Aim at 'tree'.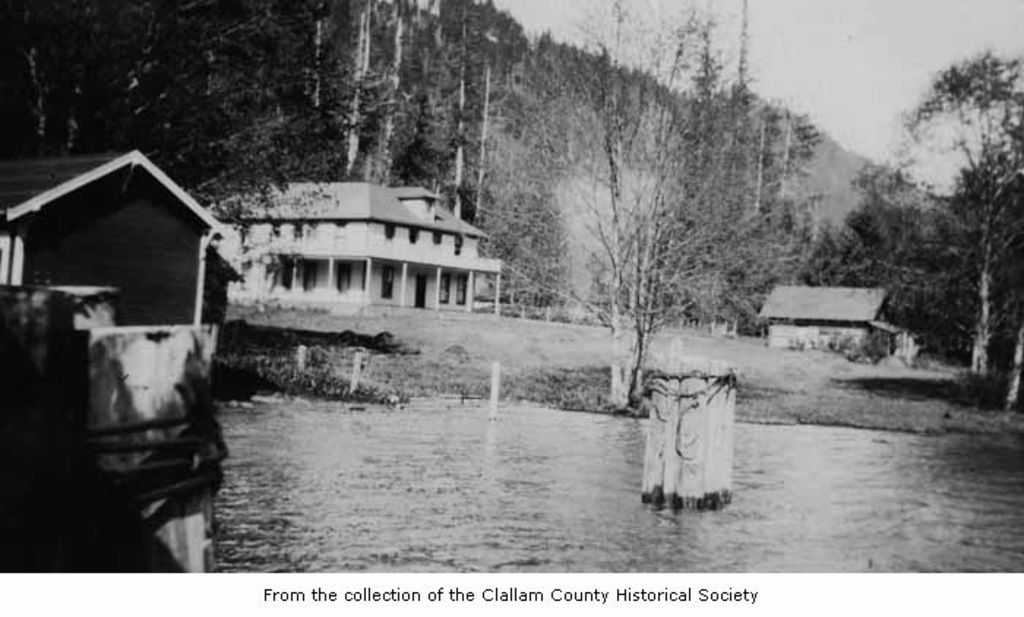
Aimed at 449:0:824:417.
